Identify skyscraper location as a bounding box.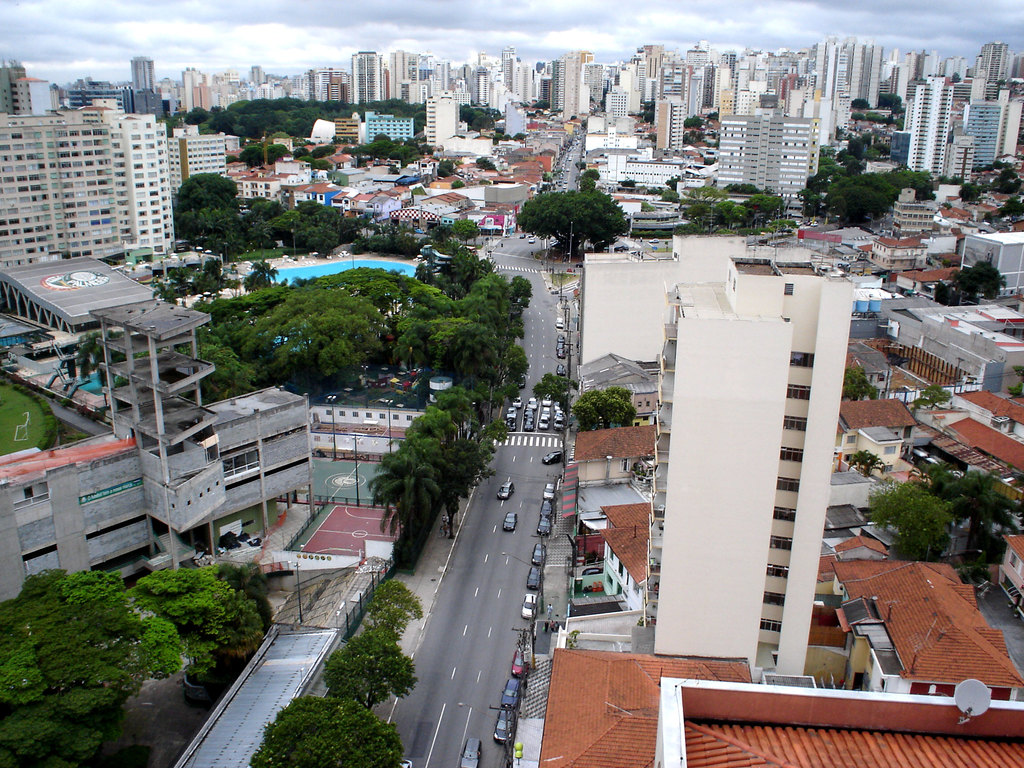
Rect(0, 60, 39, 121).
